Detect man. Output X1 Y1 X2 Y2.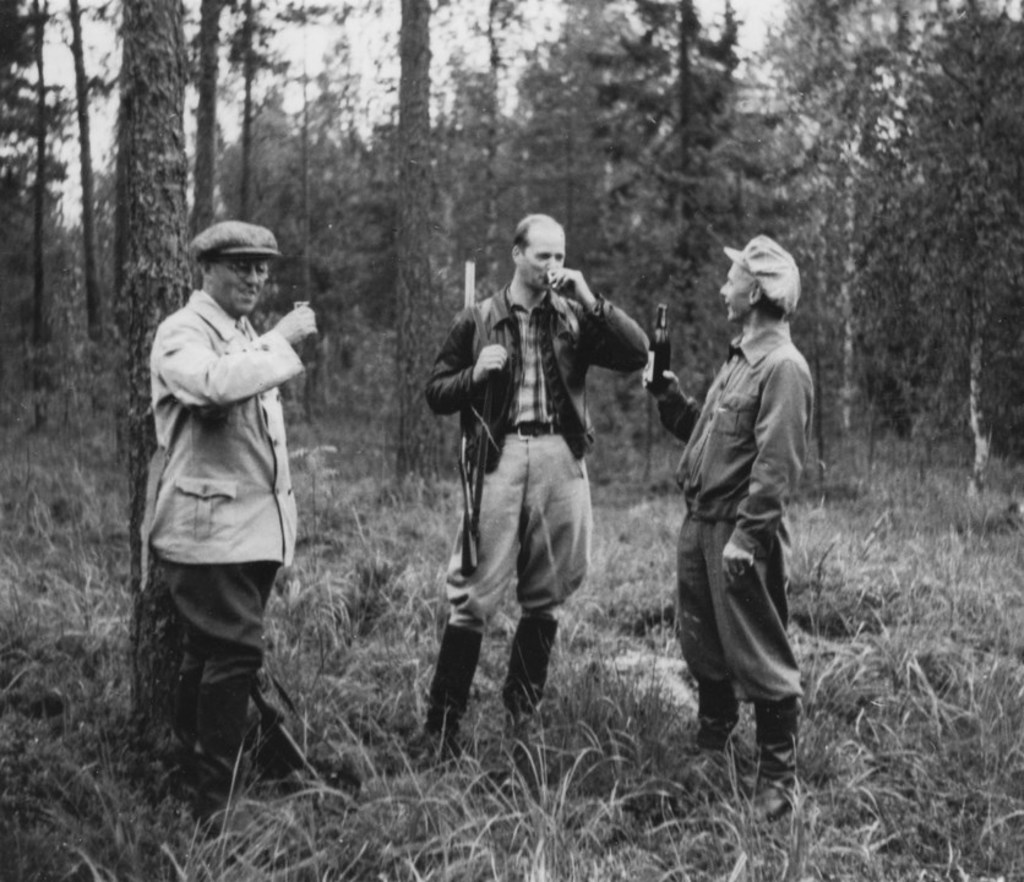
432 209 648 769.
